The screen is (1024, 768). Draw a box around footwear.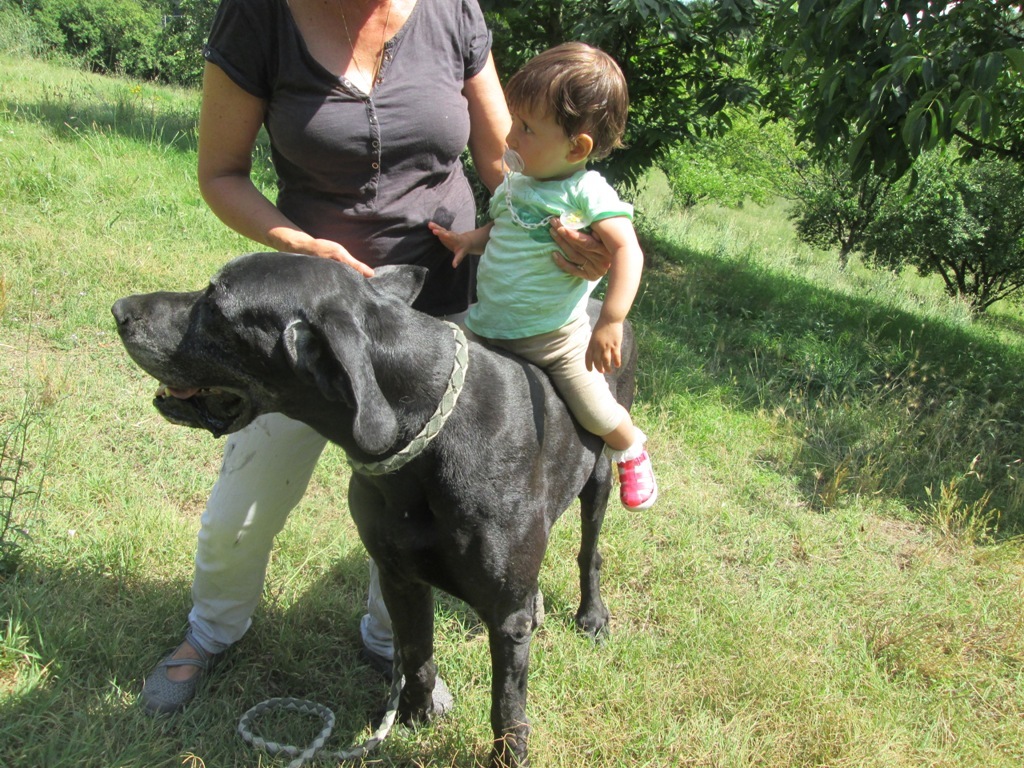
(609,447,657,518).
